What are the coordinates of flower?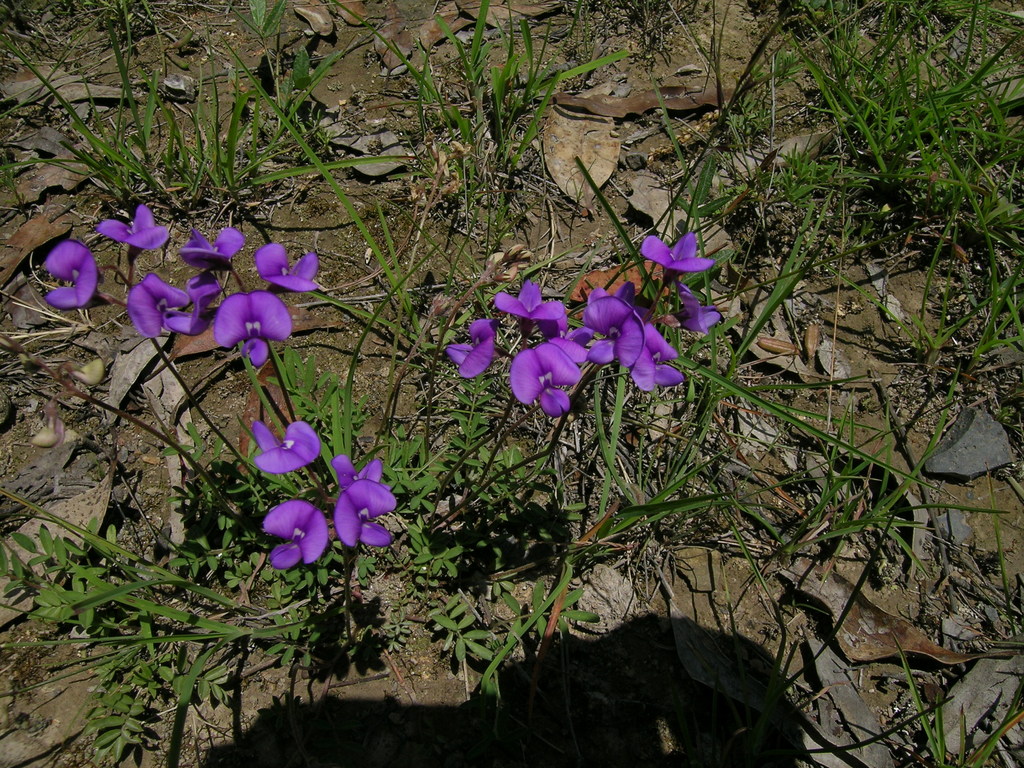
<box>216,294,300,365</box>.
